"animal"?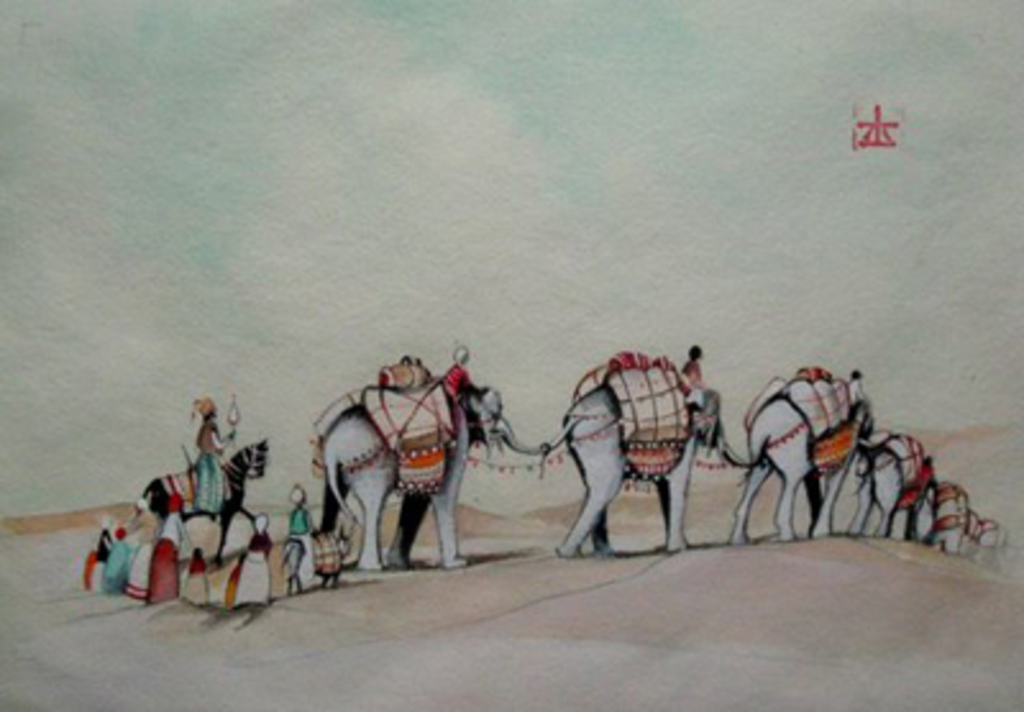
x1=850 y1=435 x2=937 y2=538
